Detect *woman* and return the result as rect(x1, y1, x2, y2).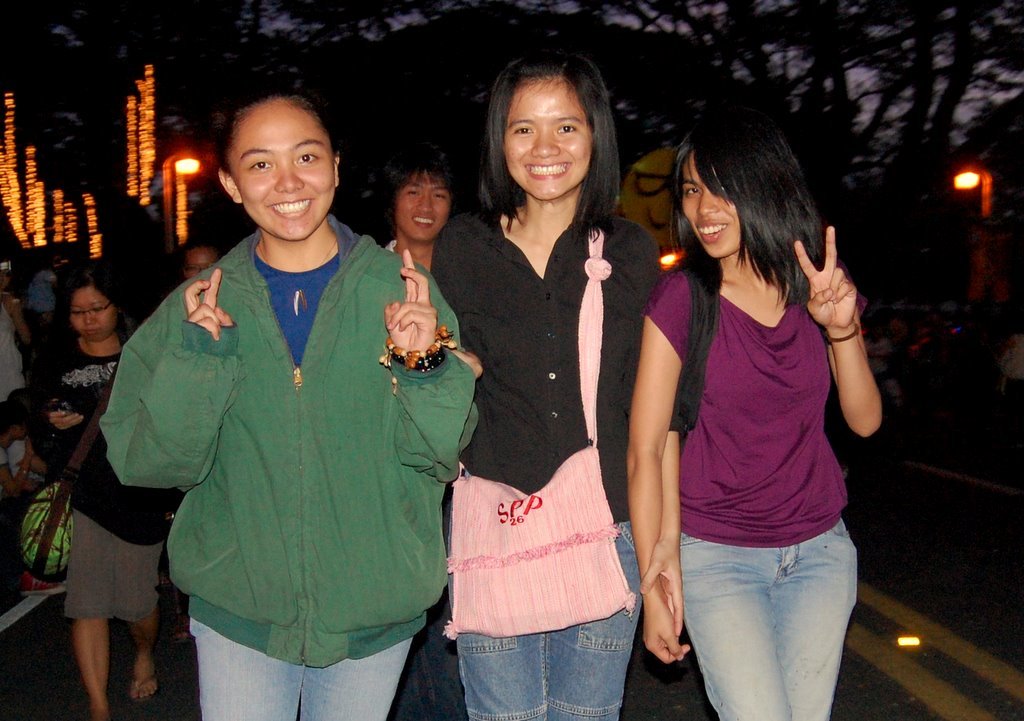
rect(28, 255, 175, 720).
